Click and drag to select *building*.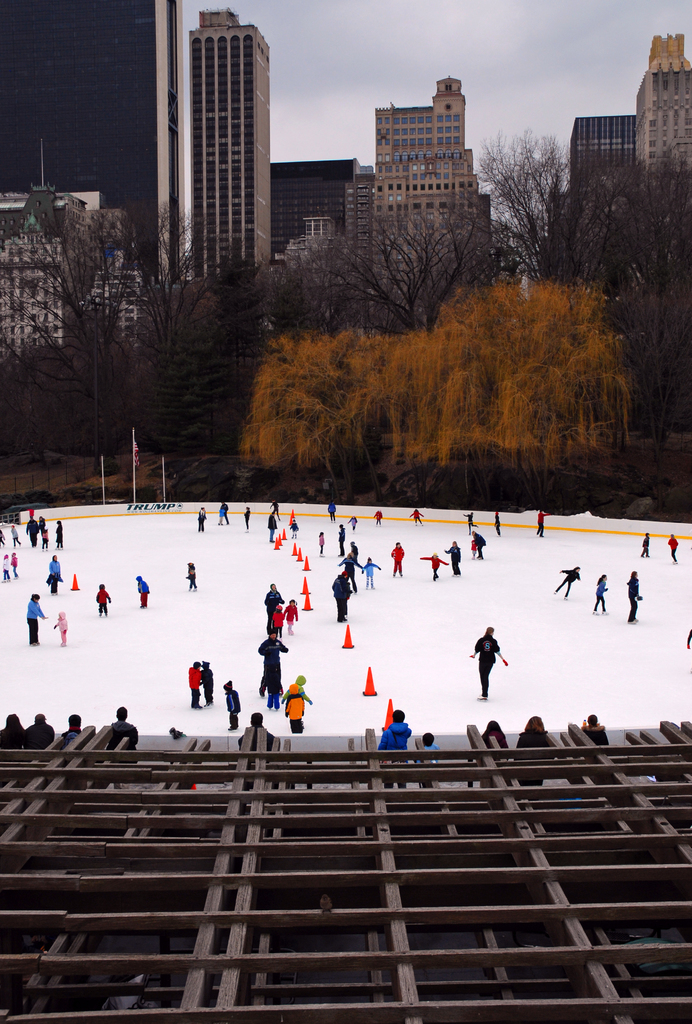
Selection: bbox(639, 35, 691, 297).
